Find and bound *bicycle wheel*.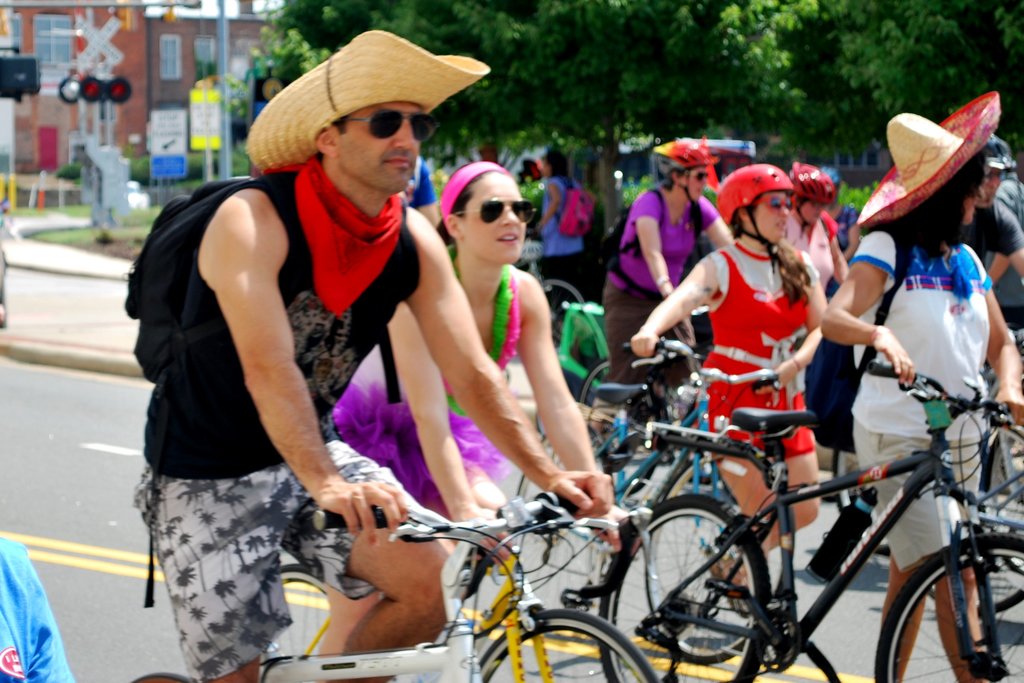
Bound: bbox=(876, 539, 1023, 682).
